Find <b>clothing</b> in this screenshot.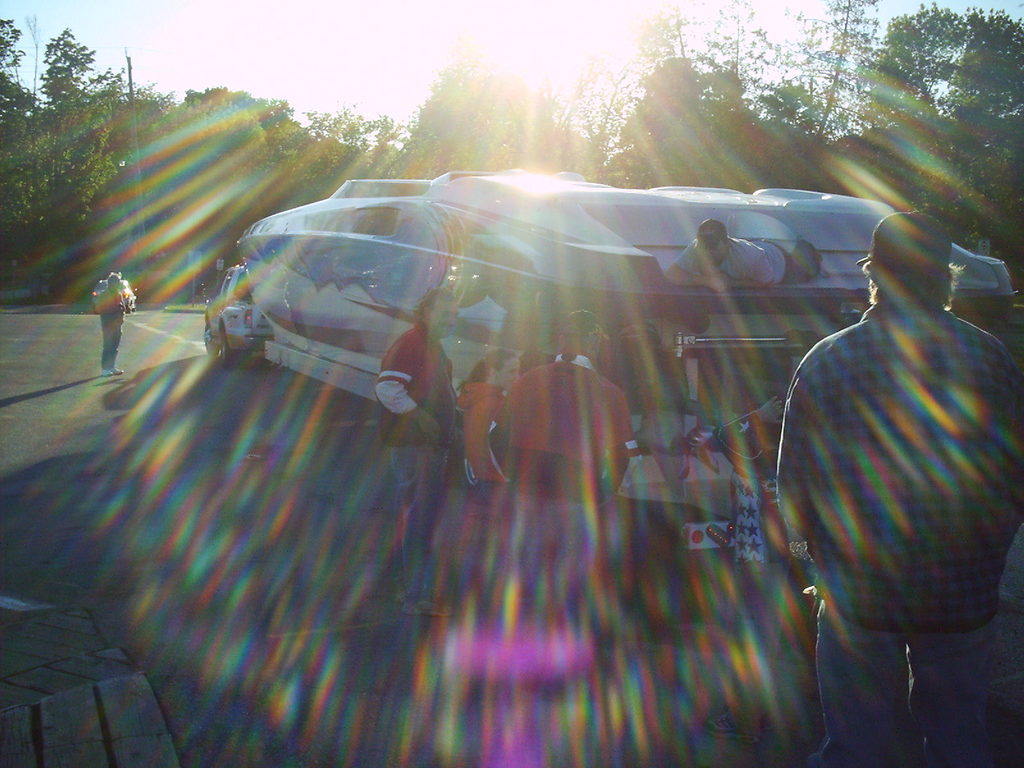
The bounding box for <b>clothing</b> is bbox=[375, 319, 473, 606].
